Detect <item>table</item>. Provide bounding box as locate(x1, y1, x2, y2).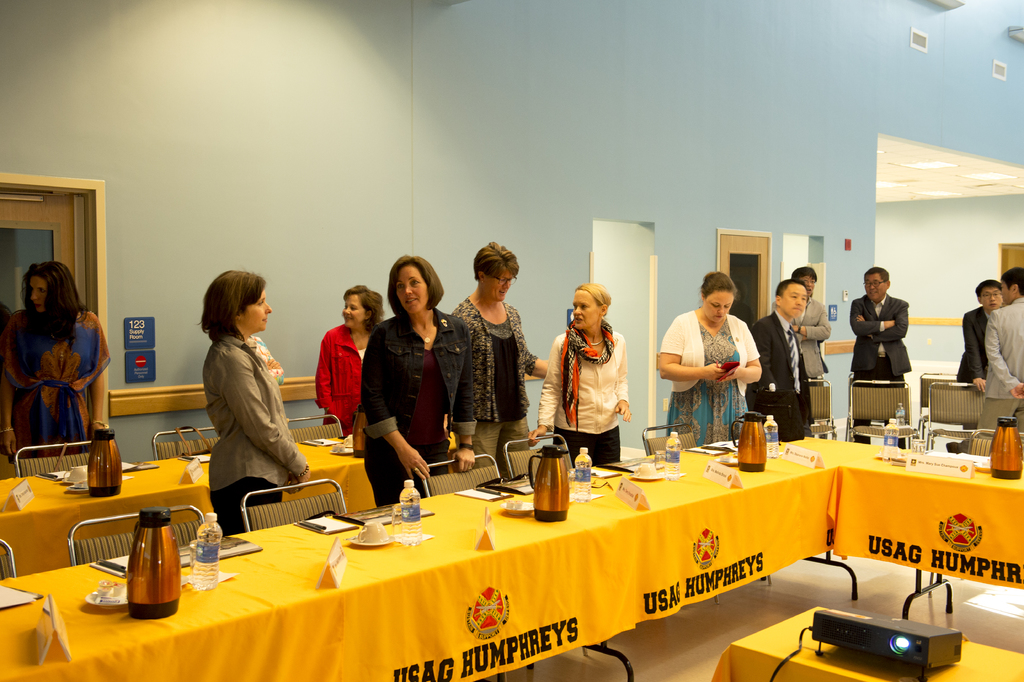
locate(2, 430, 463, 575).
